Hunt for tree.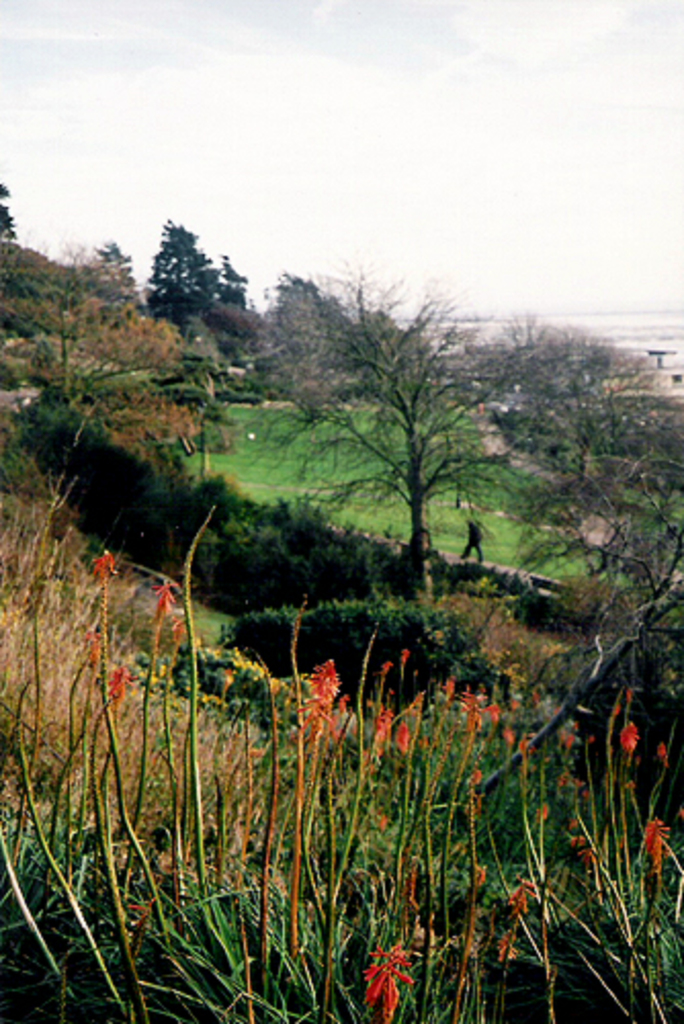
Hunted down at rect(135, 203, 246, 338).
